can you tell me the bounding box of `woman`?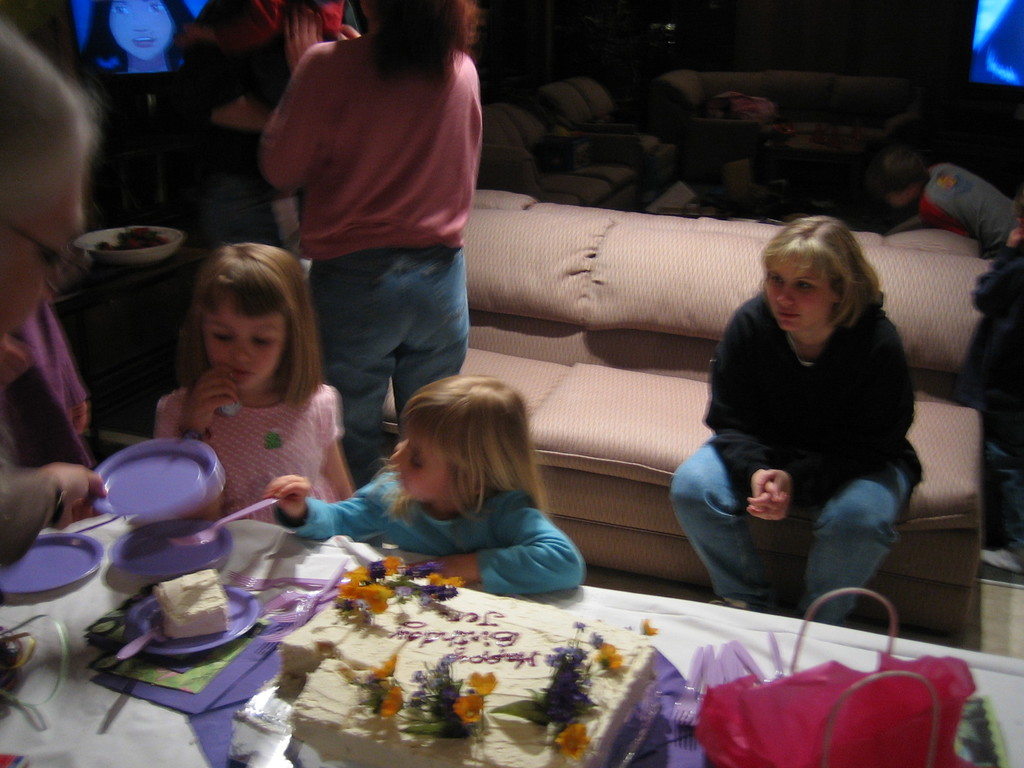
detection(255, 0, 489, 495).
